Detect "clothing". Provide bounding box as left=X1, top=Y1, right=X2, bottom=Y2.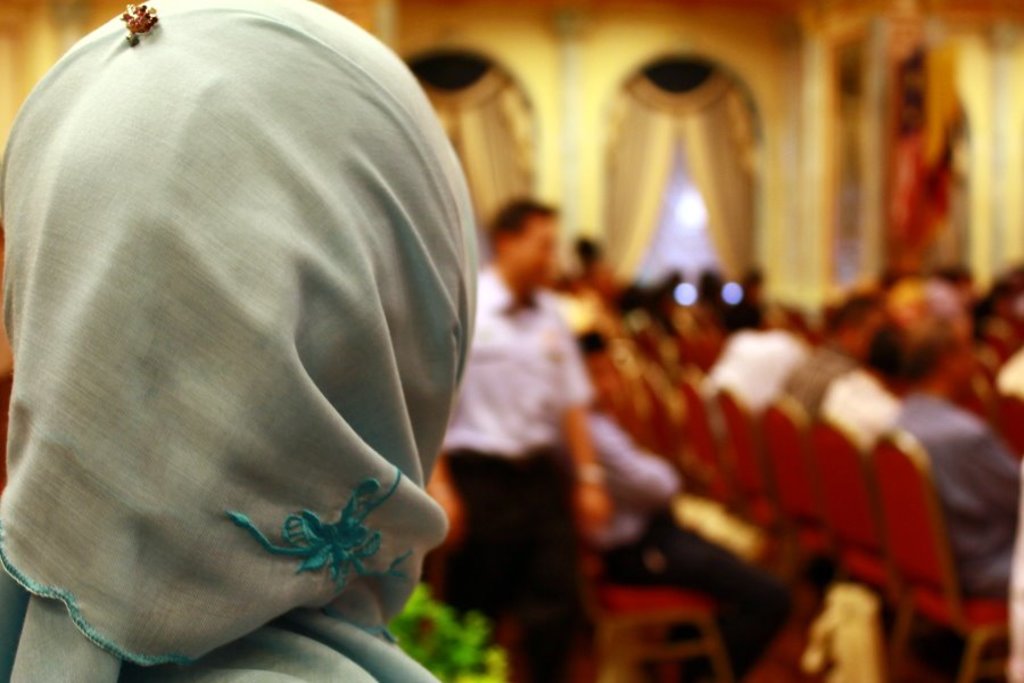
left=31, top=0, right=488, bottom=648.
